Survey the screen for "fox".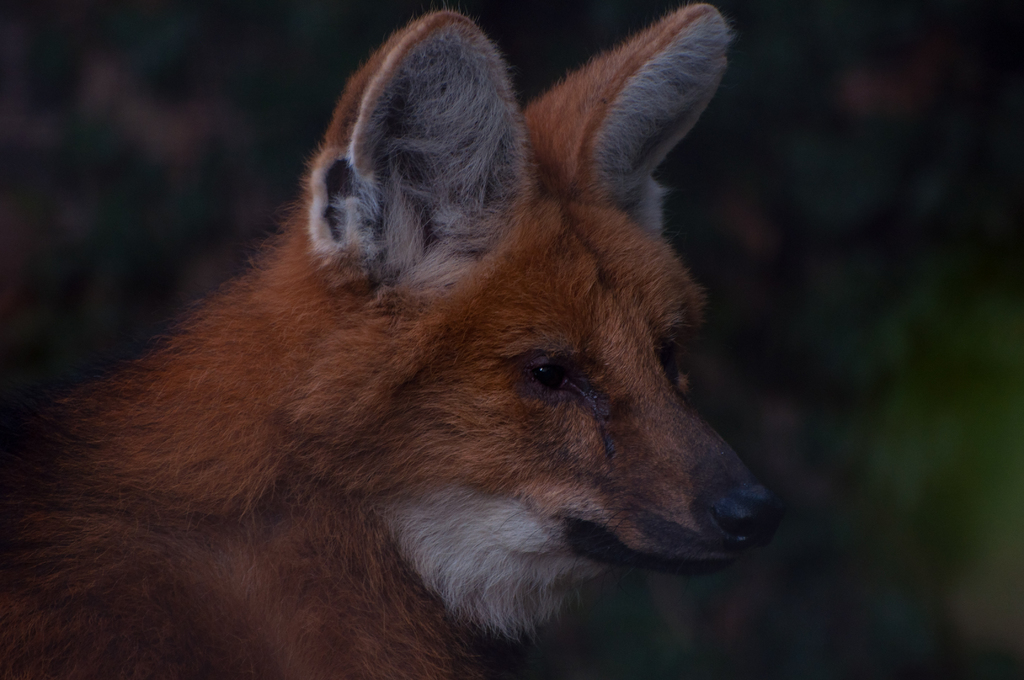
Survey found: x1=0, y1=0, x2=786, y2=679.
